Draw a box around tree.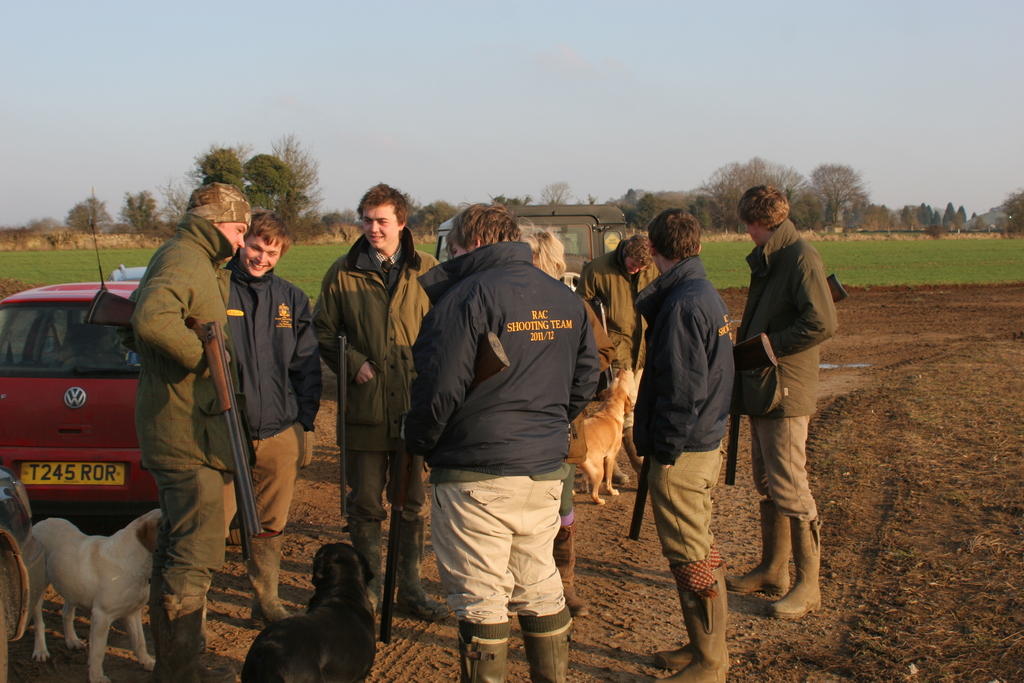
bbox=(185, 142, 241, 193).
